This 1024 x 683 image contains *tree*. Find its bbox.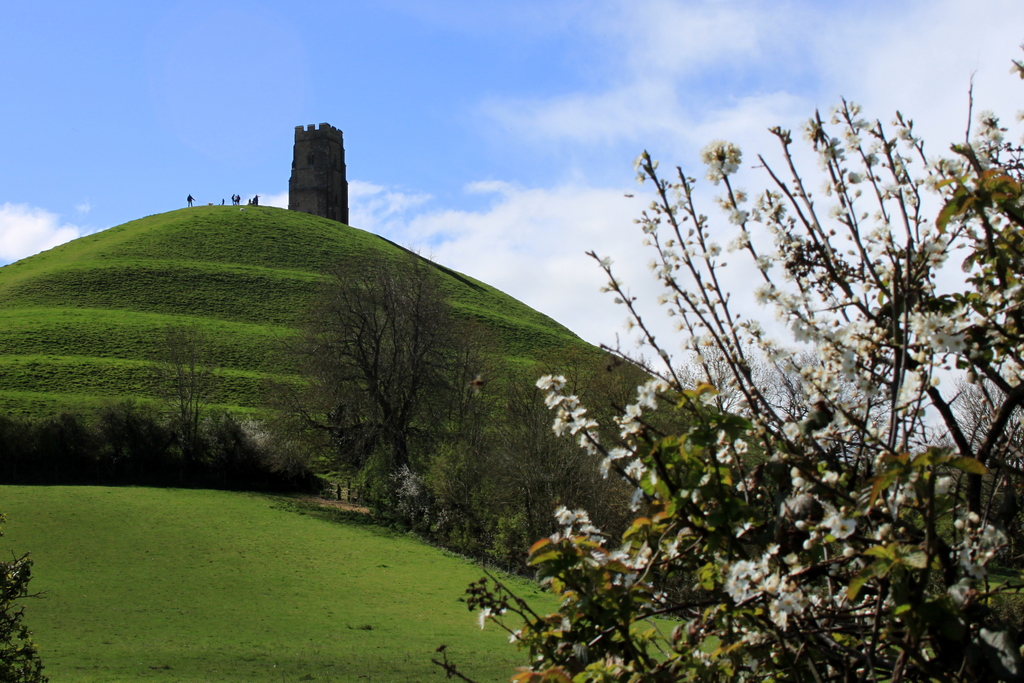
x1=0 y1=513 x2=45 y2=682.
